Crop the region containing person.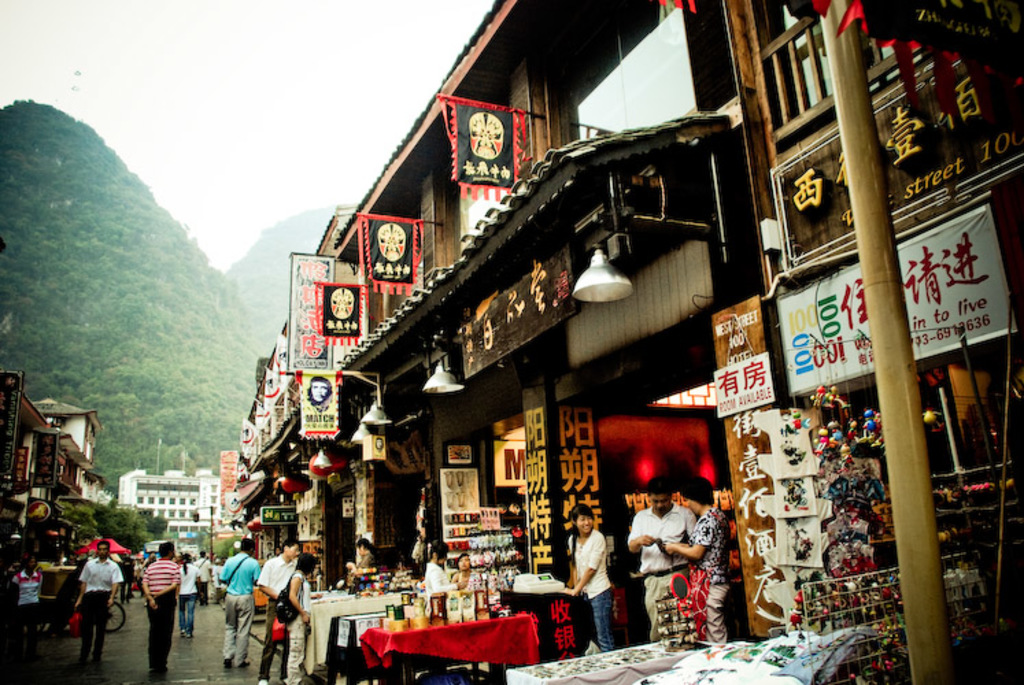
Crop region: <bbox>284, 552, 317, 684</bbox>.
